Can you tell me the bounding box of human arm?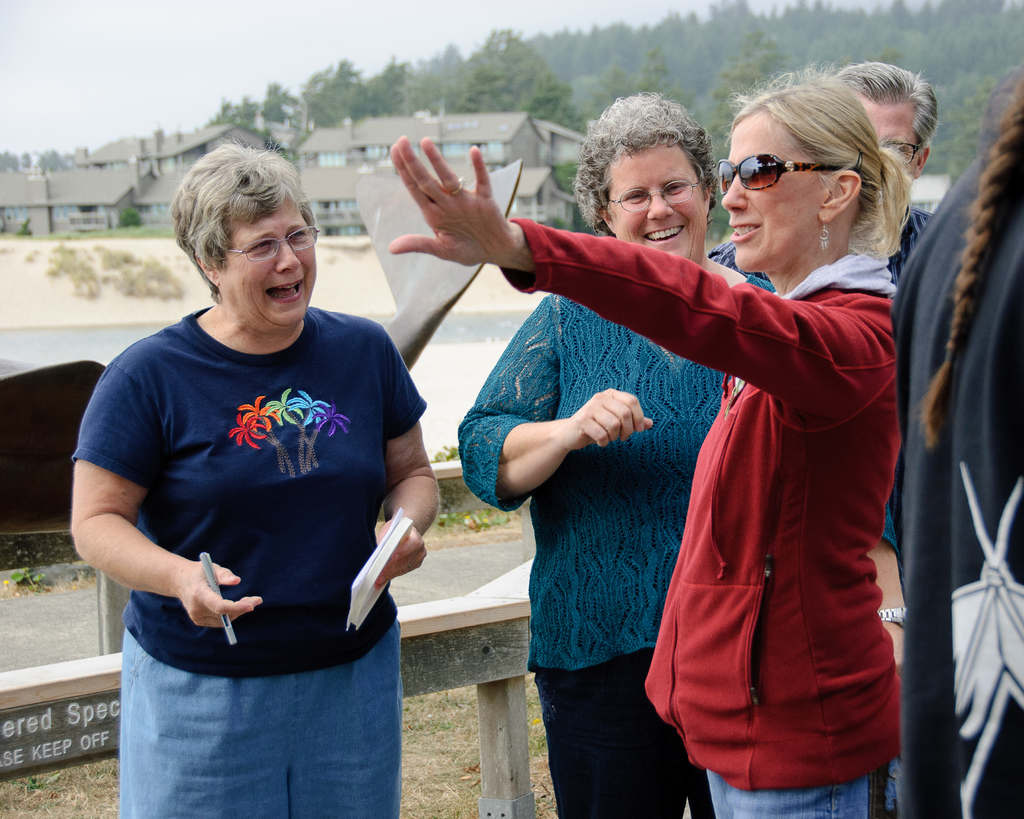
rect(909, 206, 931, 246).
